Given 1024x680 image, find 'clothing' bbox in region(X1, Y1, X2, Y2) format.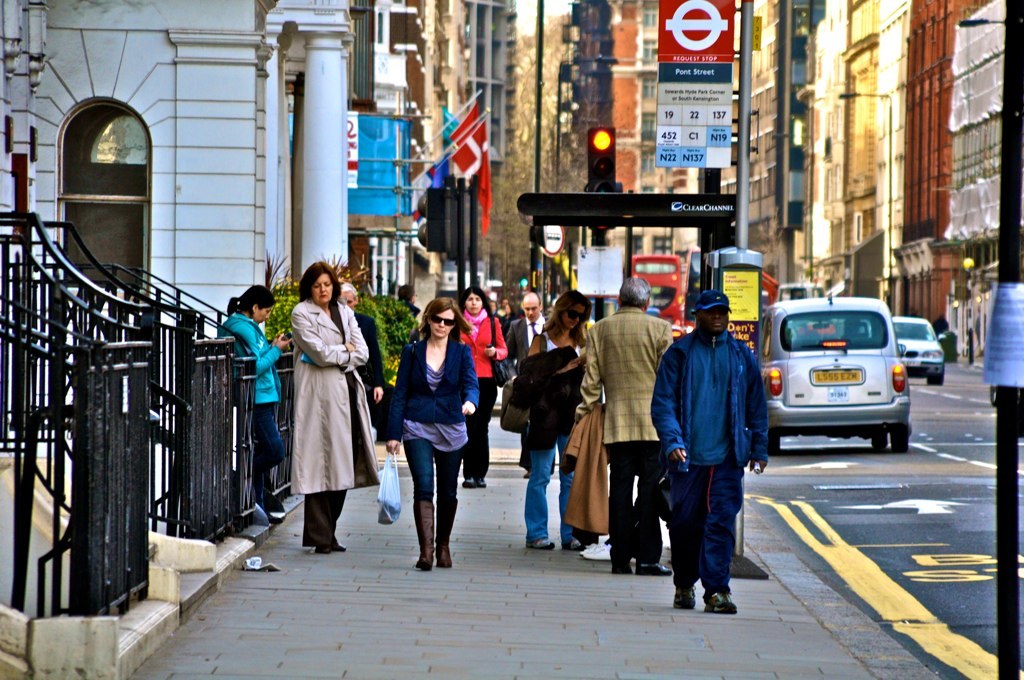
region(220, 308, 292, 509).
